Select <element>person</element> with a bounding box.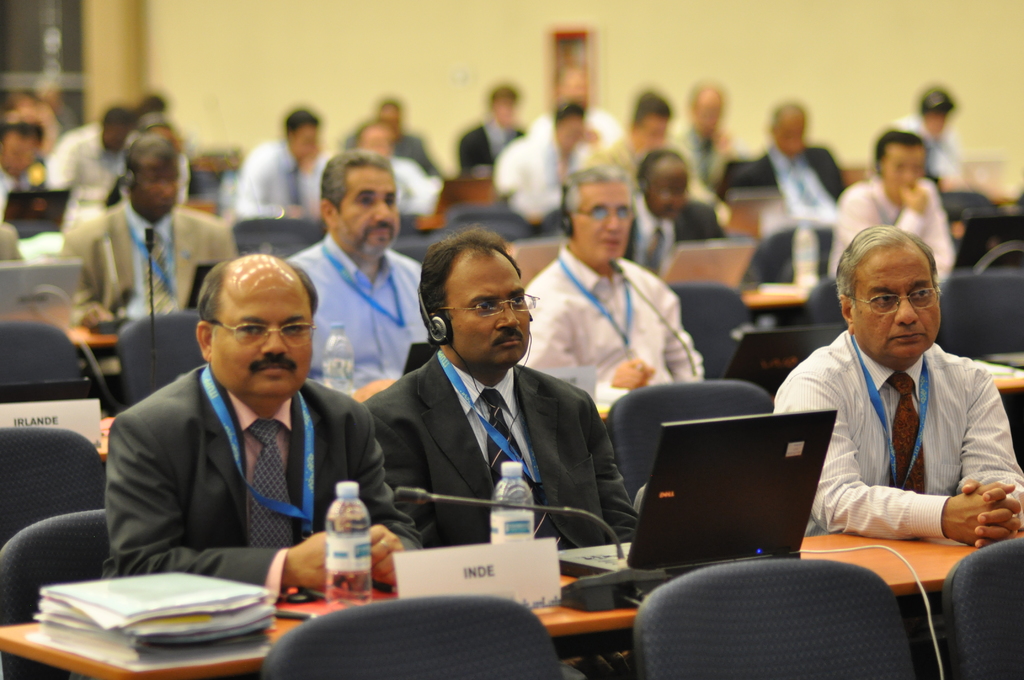
select_region(346, 92, 444, 176).
